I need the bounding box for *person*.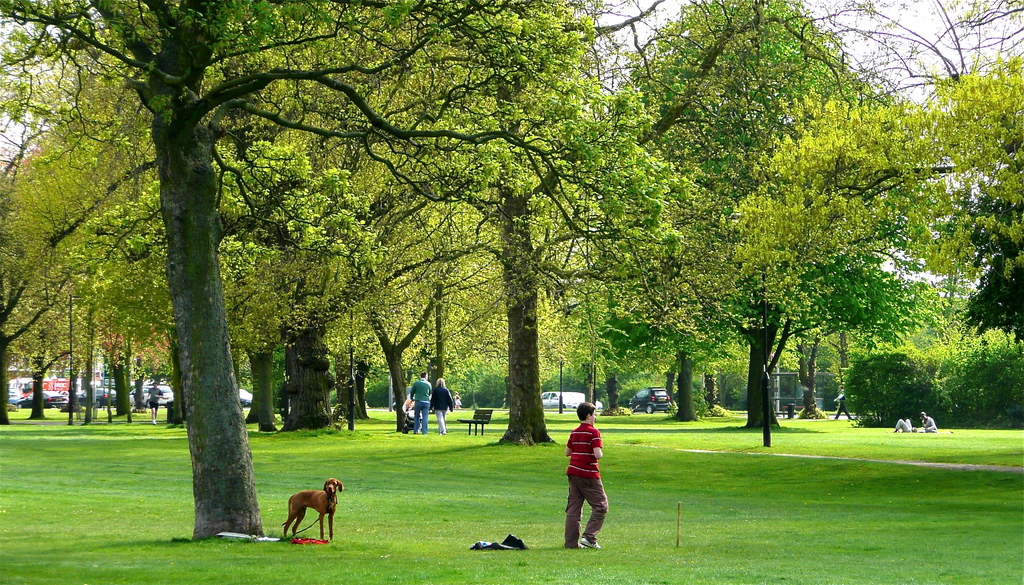
Here it is: <region>145, 381, 163, 425</region>.
